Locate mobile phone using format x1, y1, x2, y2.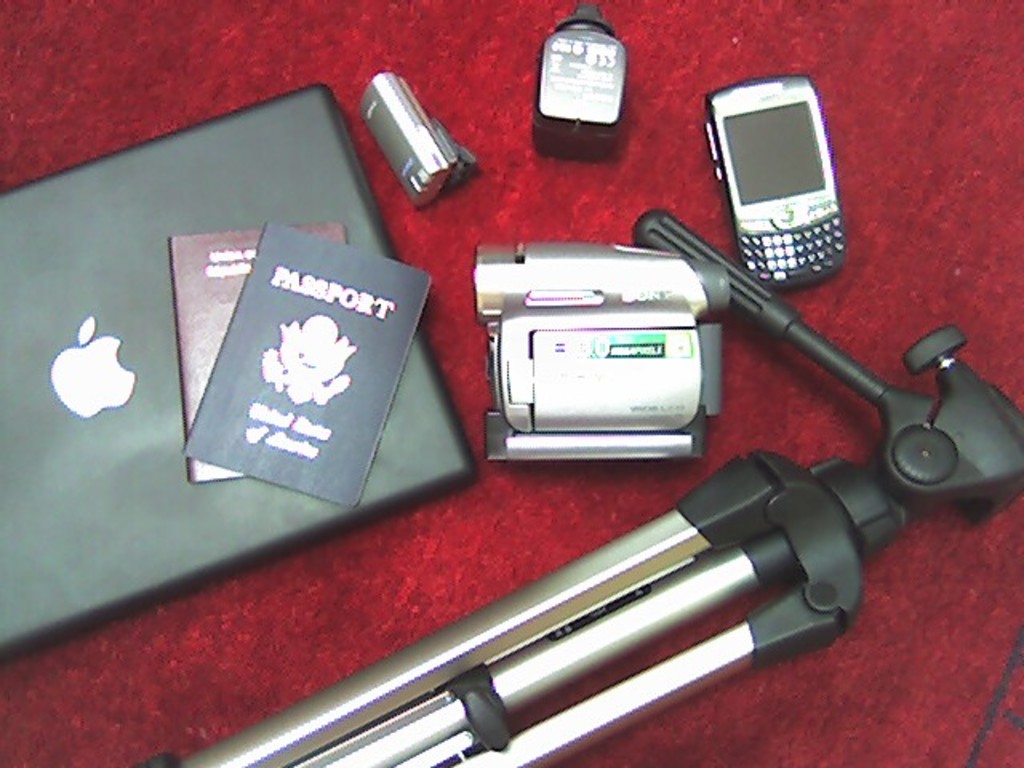
694, 69, 862, 307.
